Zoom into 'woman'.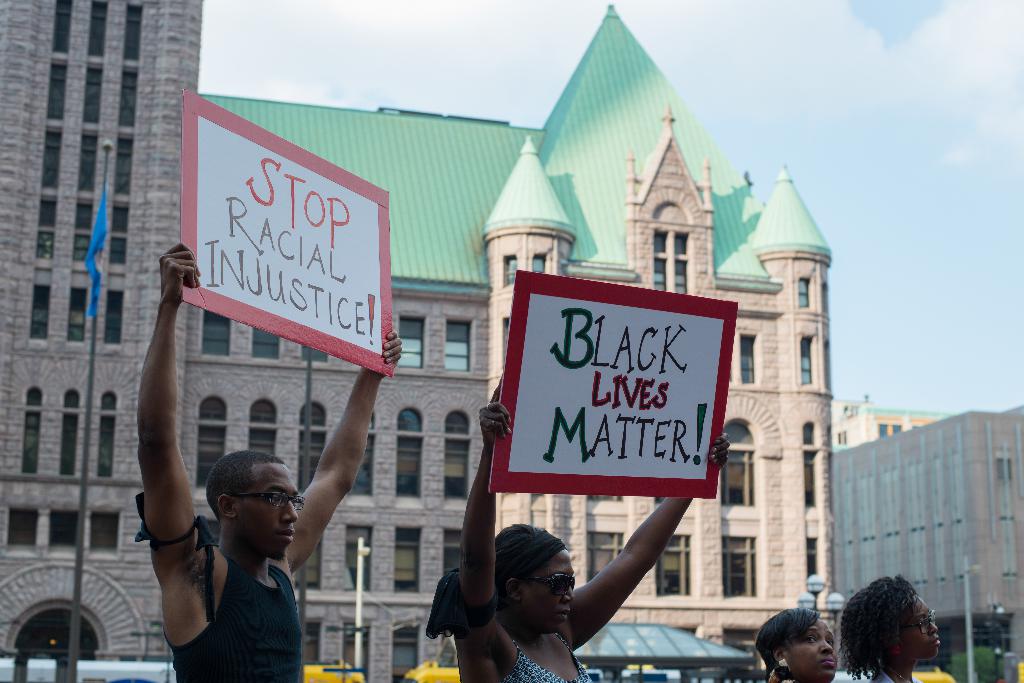
Zoom target: 428 384 735 682.
